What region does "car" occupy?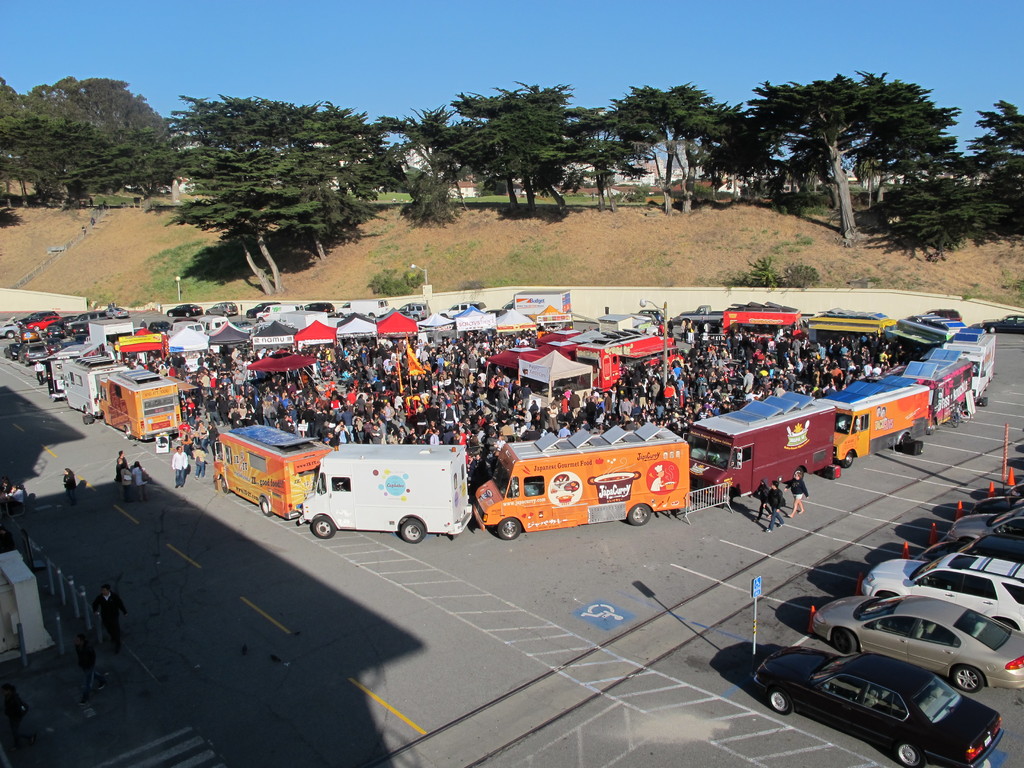
detection(244, 300, 280, 315).
